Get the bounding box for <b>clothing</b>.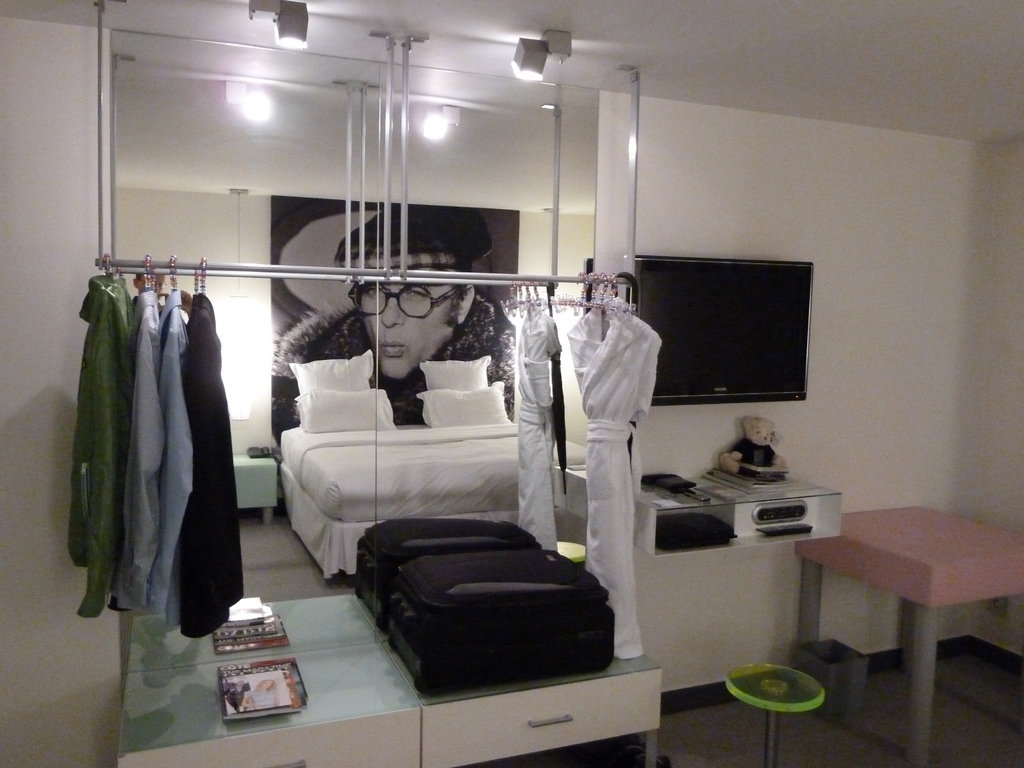
(115,292,170,610).
